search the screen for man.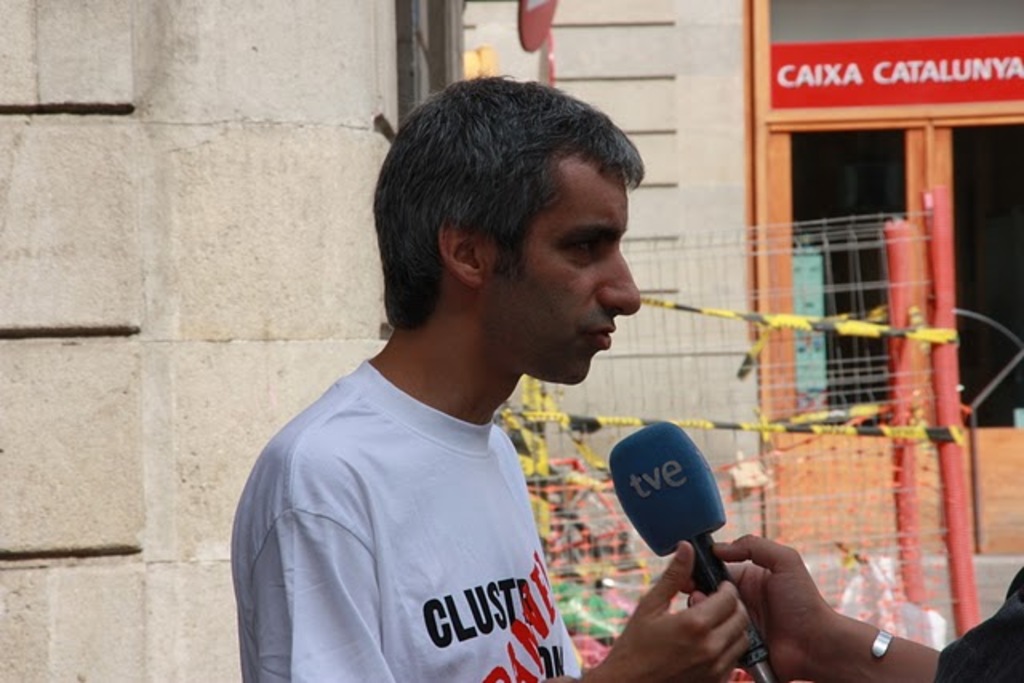
Found at locate(214, 98, 730, 680).
